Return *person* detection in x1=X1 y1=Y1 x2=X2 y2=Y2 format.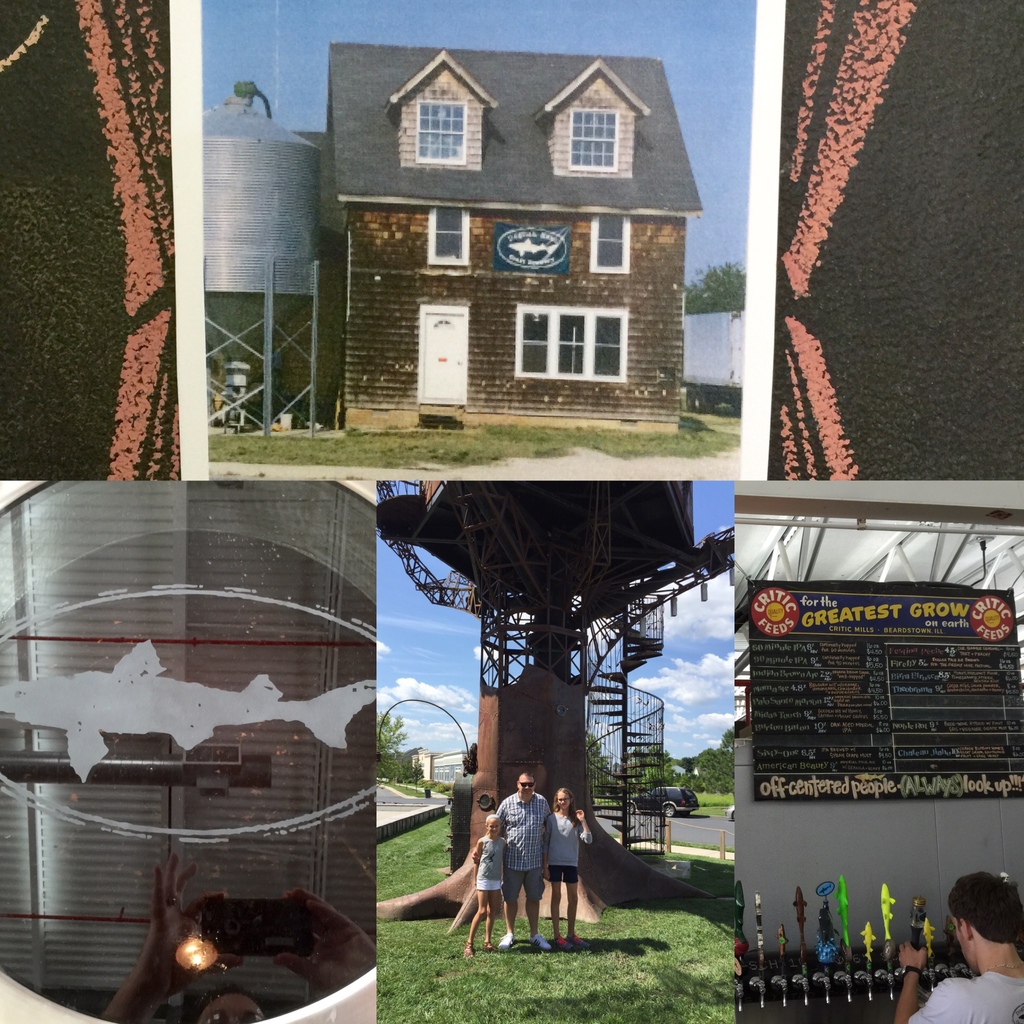
x1=481 y1=777 x2=572 y2=965.
